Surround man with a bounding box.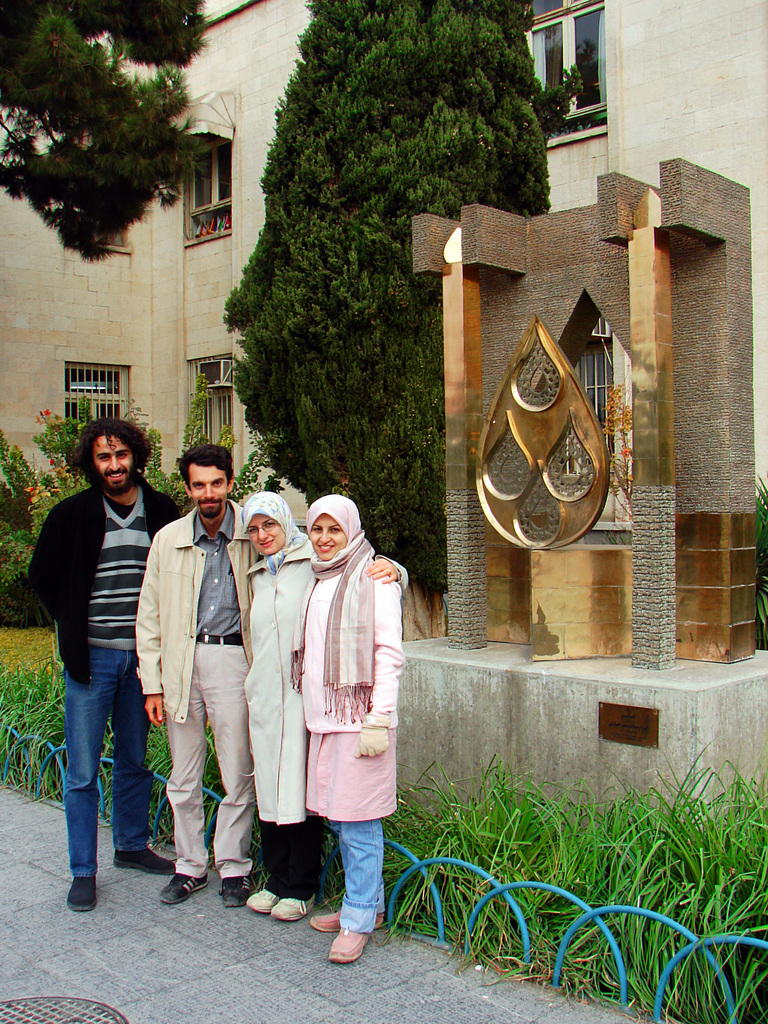
left=32, top=422, right=198, bottom=900.
